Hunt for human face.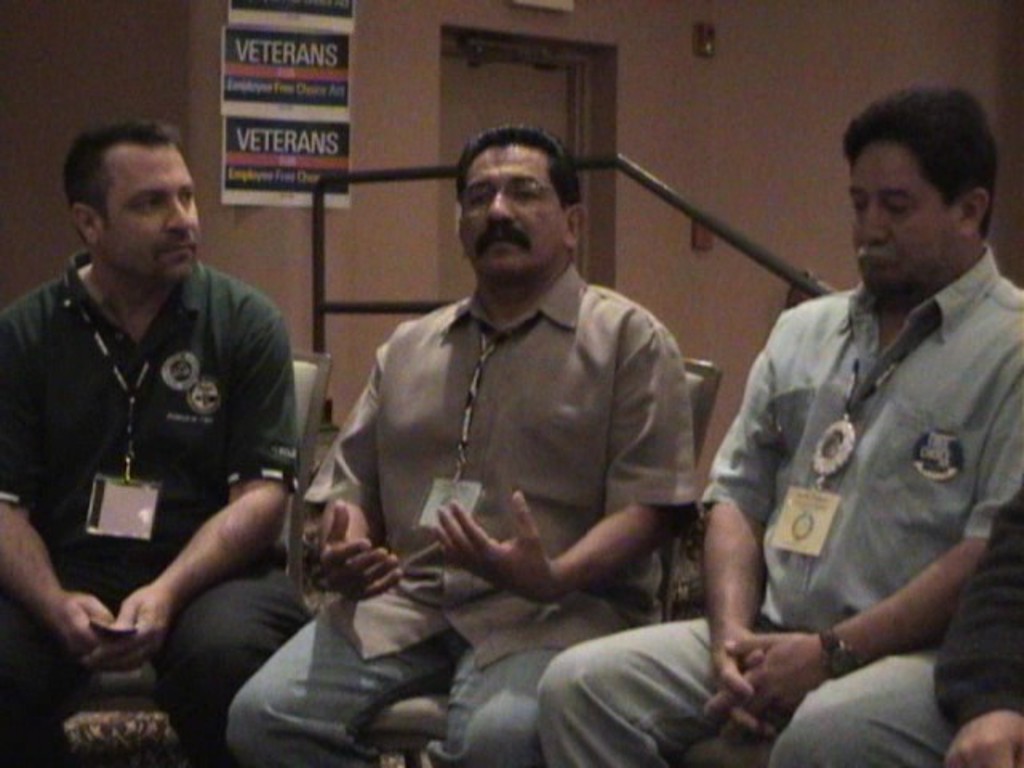
Hunted down at [104, 136, 203, 282].
